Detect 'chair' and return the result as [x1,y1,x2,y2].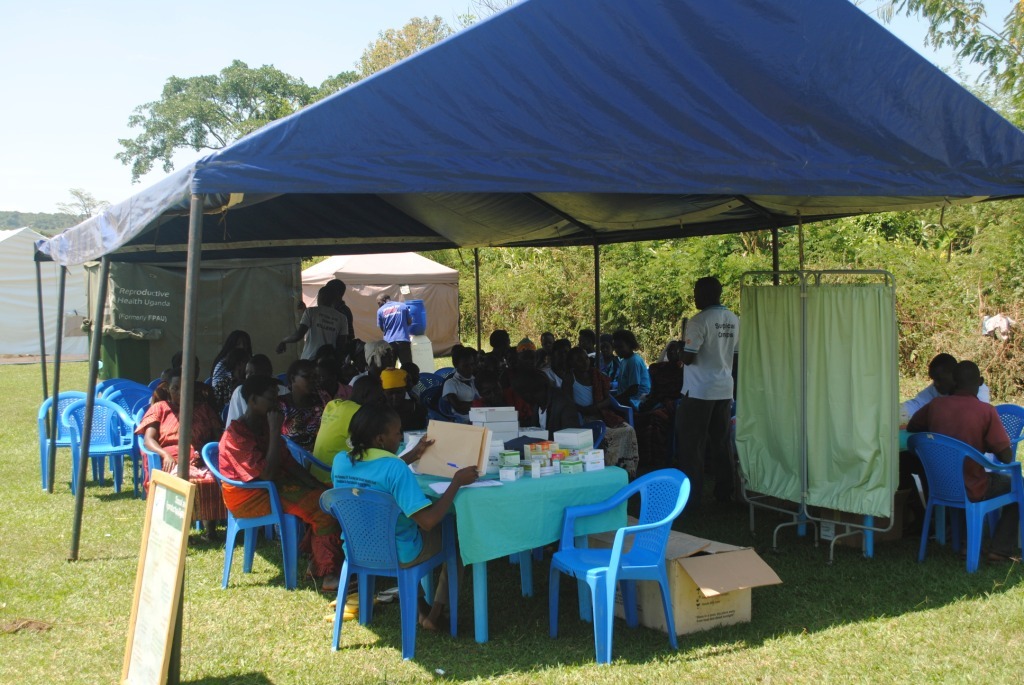
[612,393,632,429].
